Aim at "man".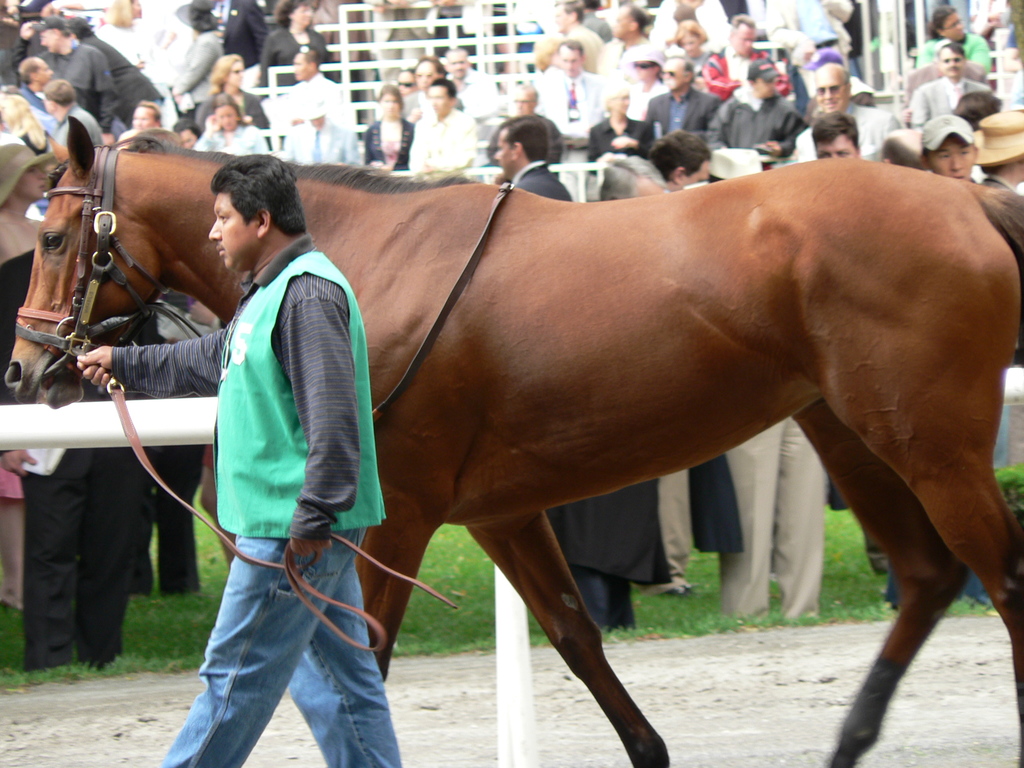
Aimed at left=282, top=94, right=365, bottom=177.
